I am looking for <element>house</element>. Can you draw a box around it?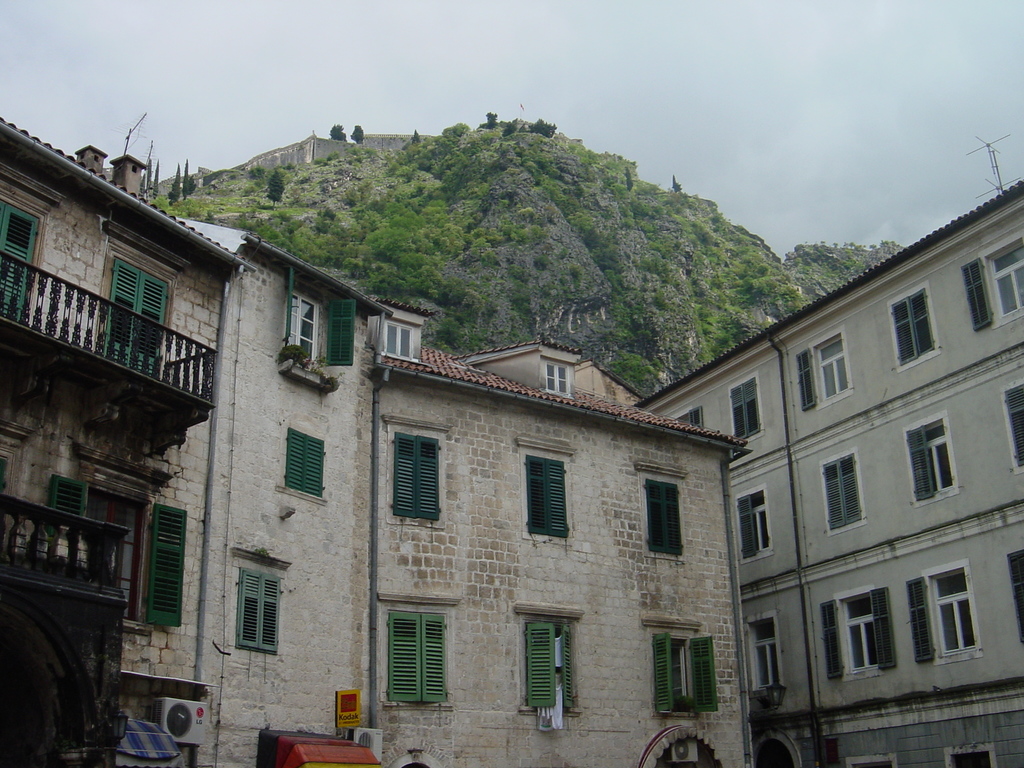
Sure, the bounding box is [left=764, top=178, right=1023, bottom=767].
